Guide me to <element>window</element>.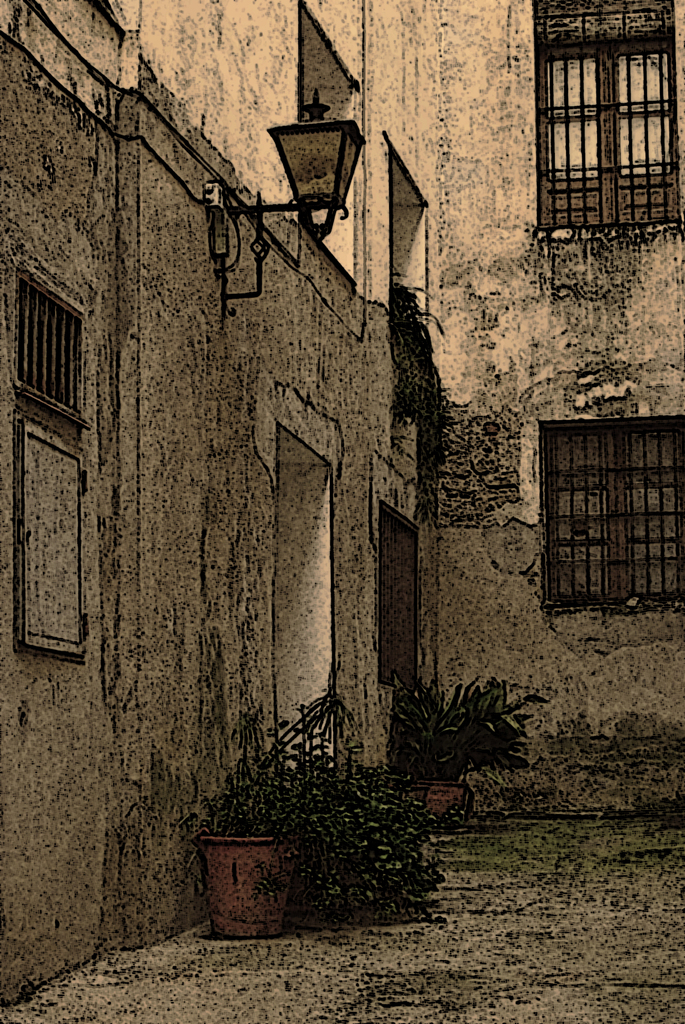
Guidance: [546,428,684,606].
